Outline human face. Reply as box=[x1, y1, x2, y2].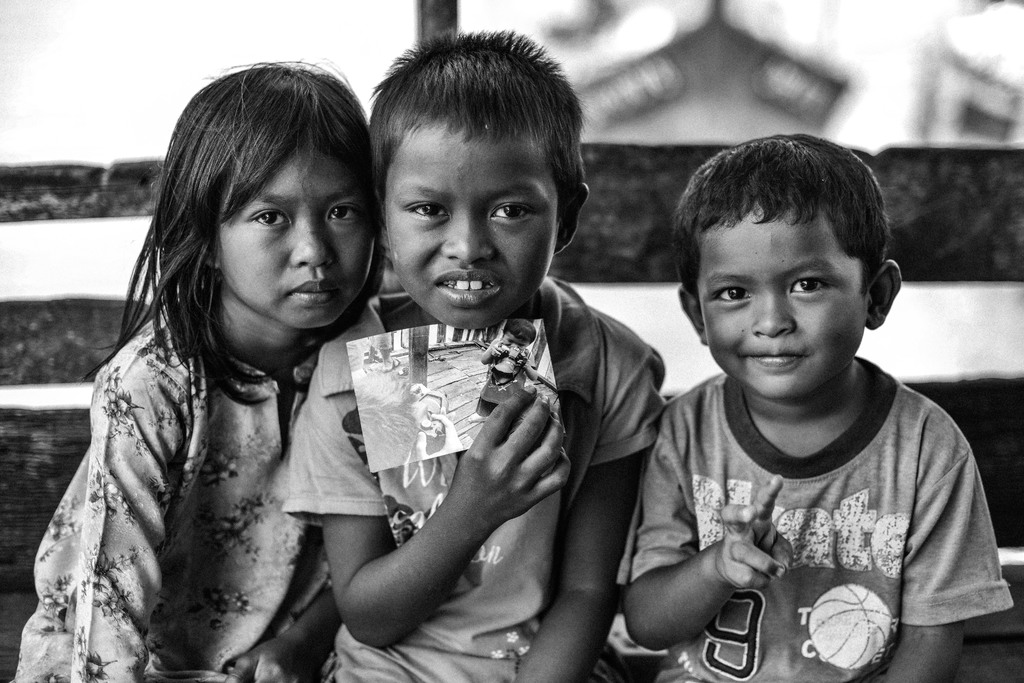
box=[697, 203, 870, 400].
